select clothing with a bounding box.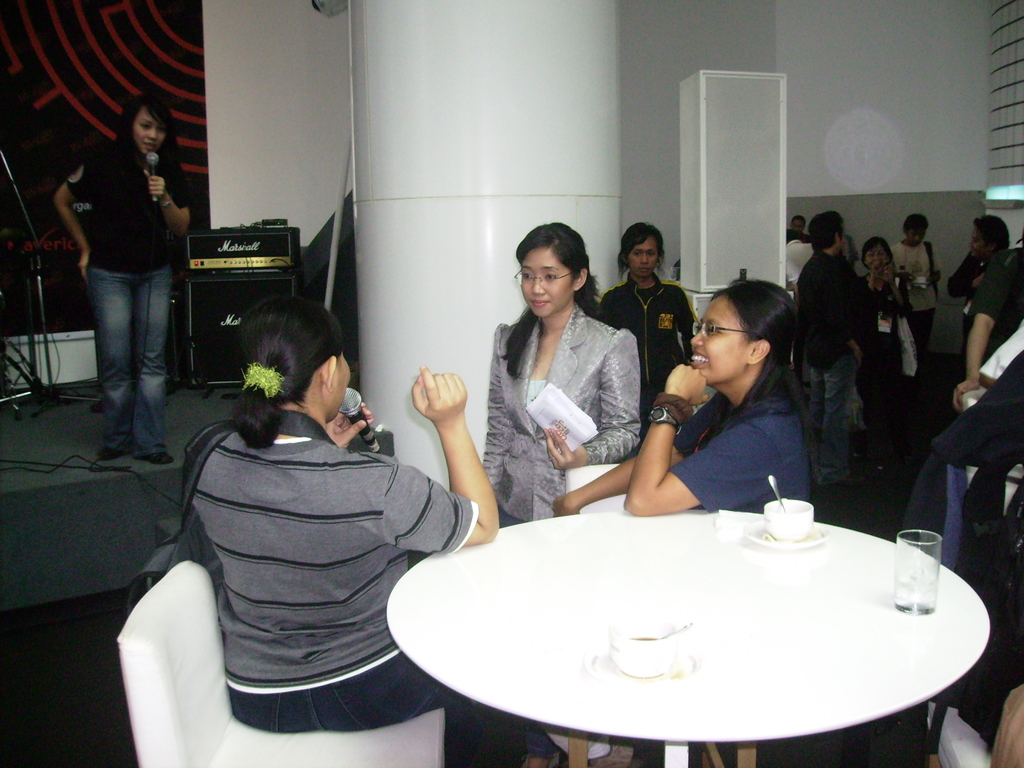
box=[937, 248, 996, 321].
